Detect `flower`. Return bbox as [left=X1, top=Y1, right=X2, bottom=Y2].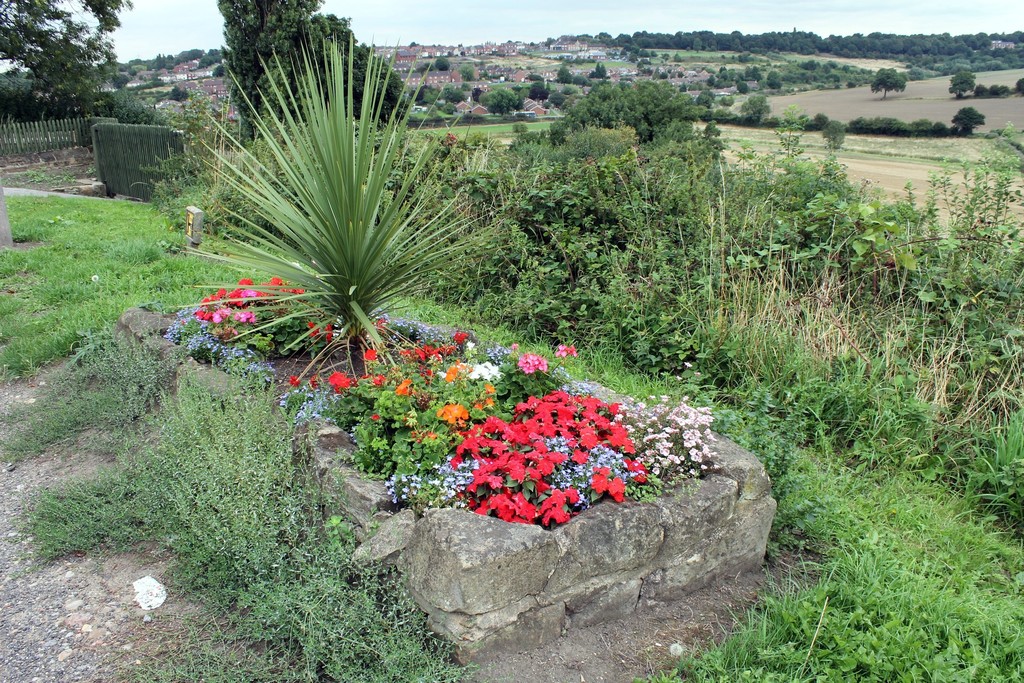
[left=512, top=350, right=546, bottom=373].
